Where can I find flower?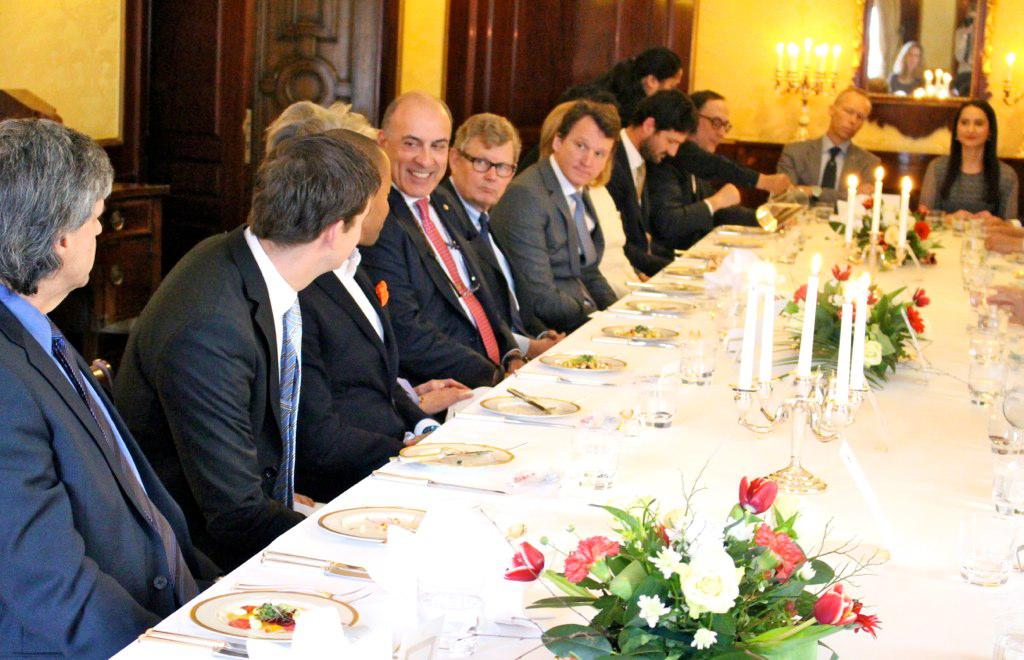
You can find it at bbox=[670, 545, 757, 628].
